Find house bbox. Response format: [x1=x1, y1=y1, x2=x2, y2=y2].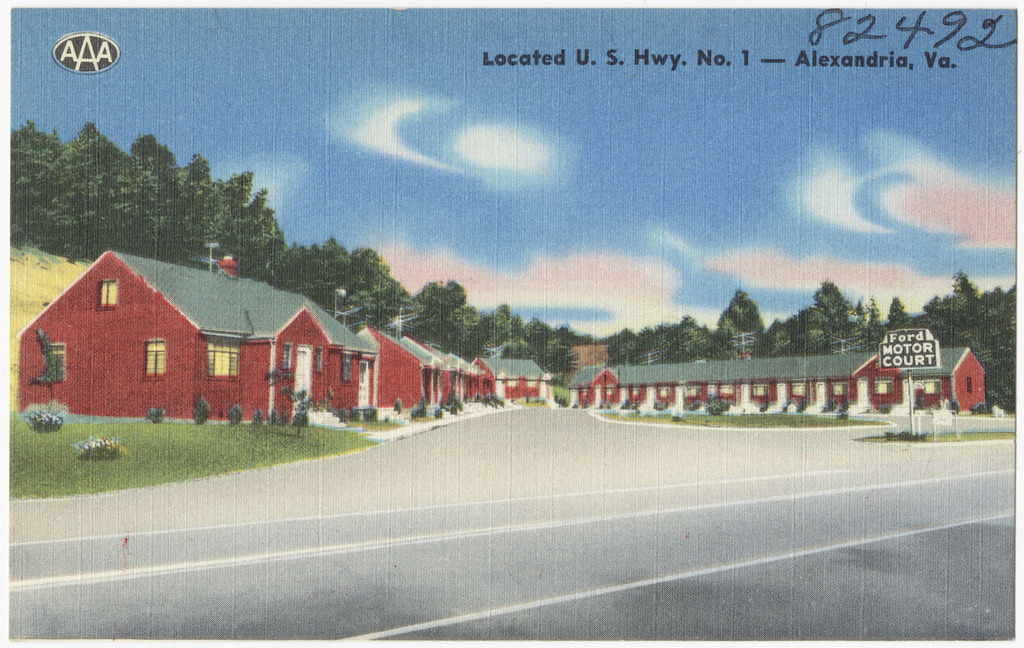
[x1=25, y1=244, x2=383, y2=423].
